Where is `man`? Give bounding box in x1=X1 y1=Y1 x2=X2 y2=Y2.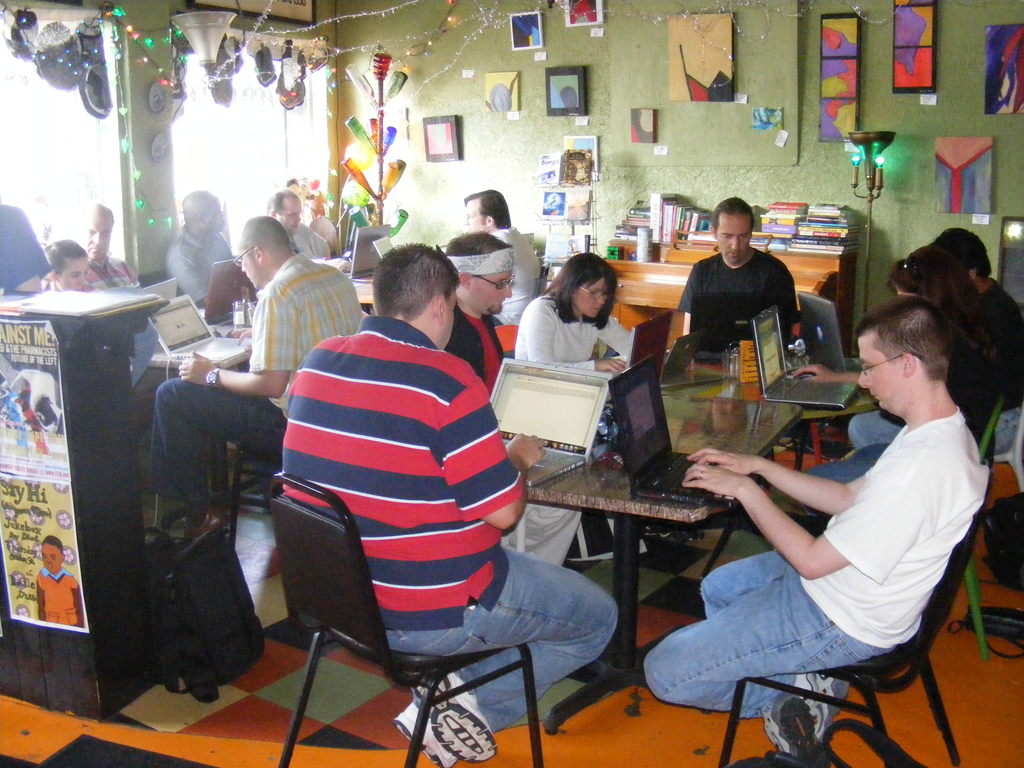
x1=470 y1=183 x2=538 y2=335.
